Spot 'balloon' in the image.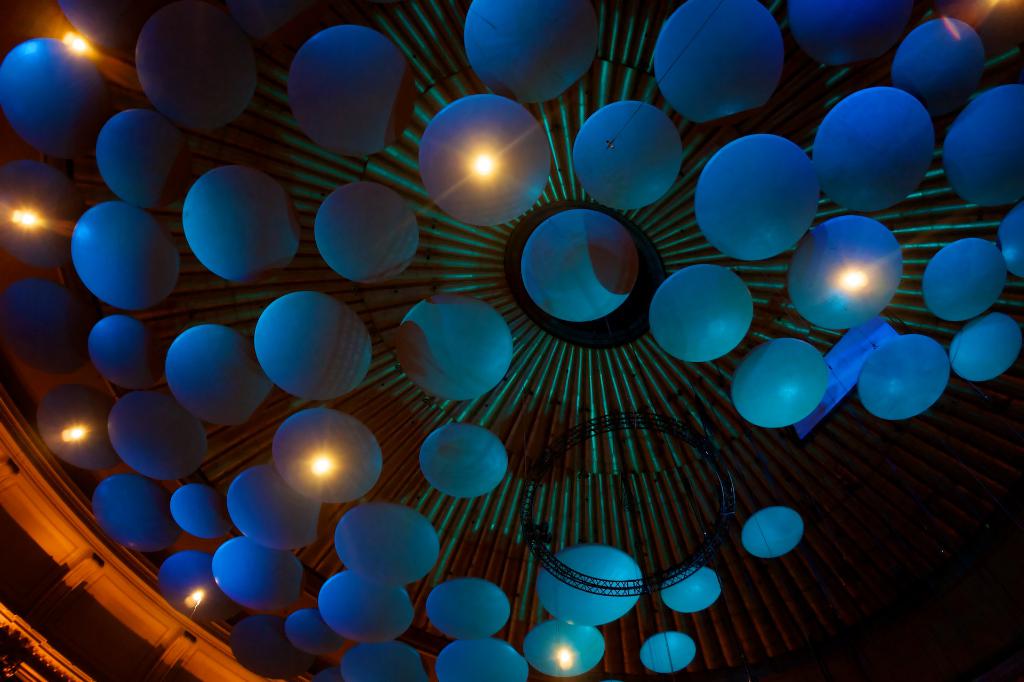
'balloon' found at crop(89, 467, 180, 556).
